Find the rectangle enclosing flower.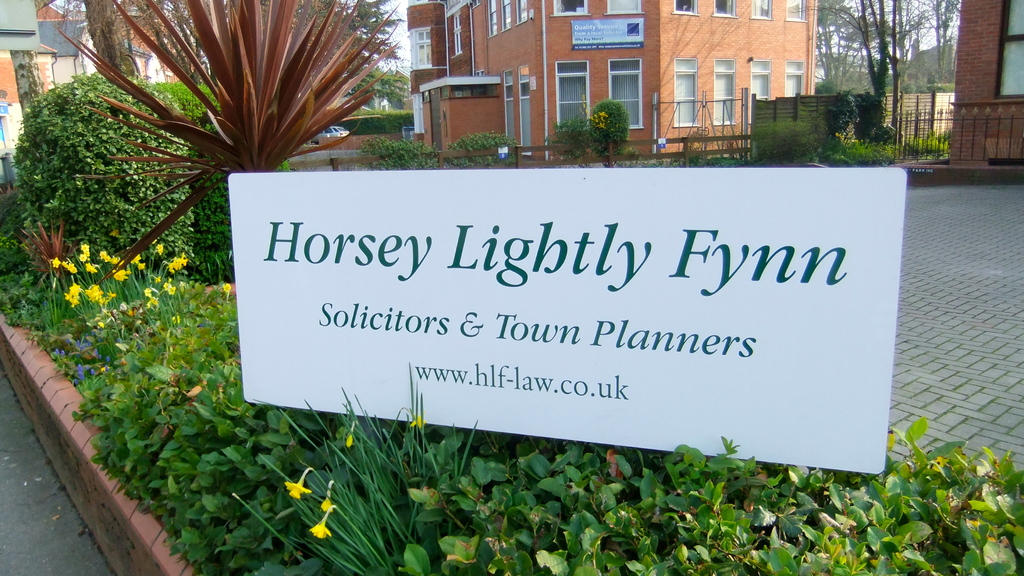
pyautogui.locateOnScreen(170, 258, 188, 272).
